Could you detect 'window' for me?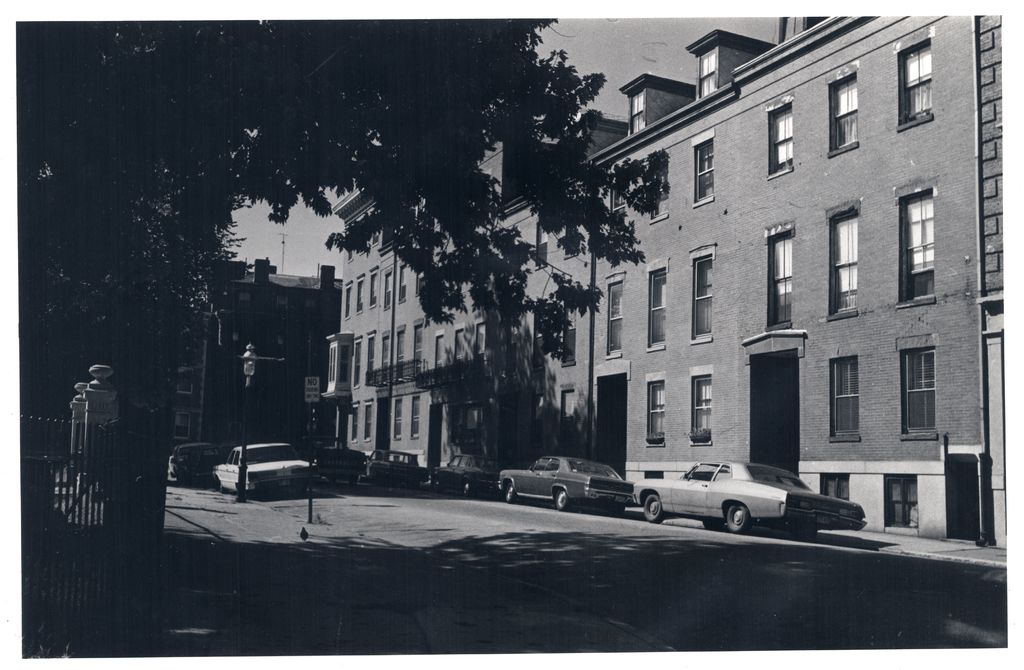
Detection result: [561, 207, 579, 259].
